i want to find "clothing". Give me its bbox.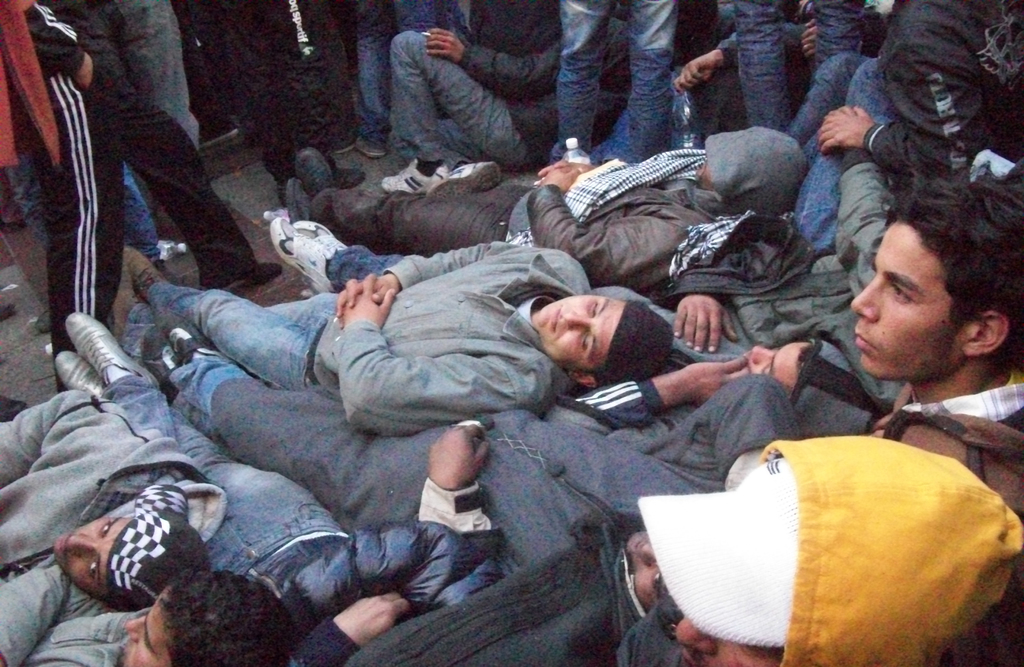
box=[0, 0, 261, 393].
